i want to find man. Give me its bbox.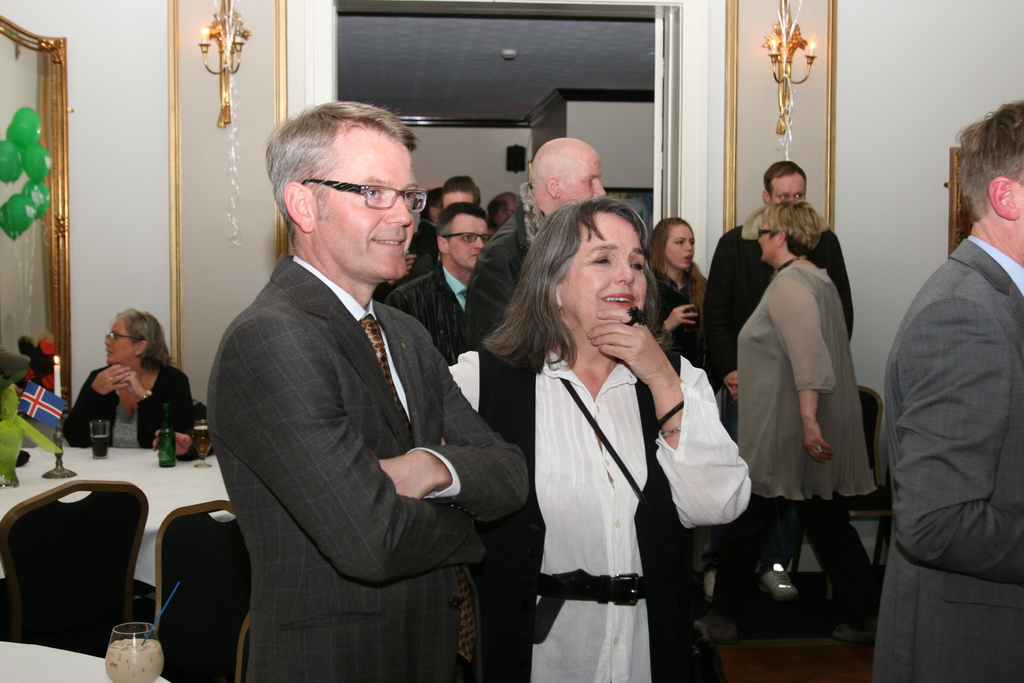
region(195, 108, 505, 676).
